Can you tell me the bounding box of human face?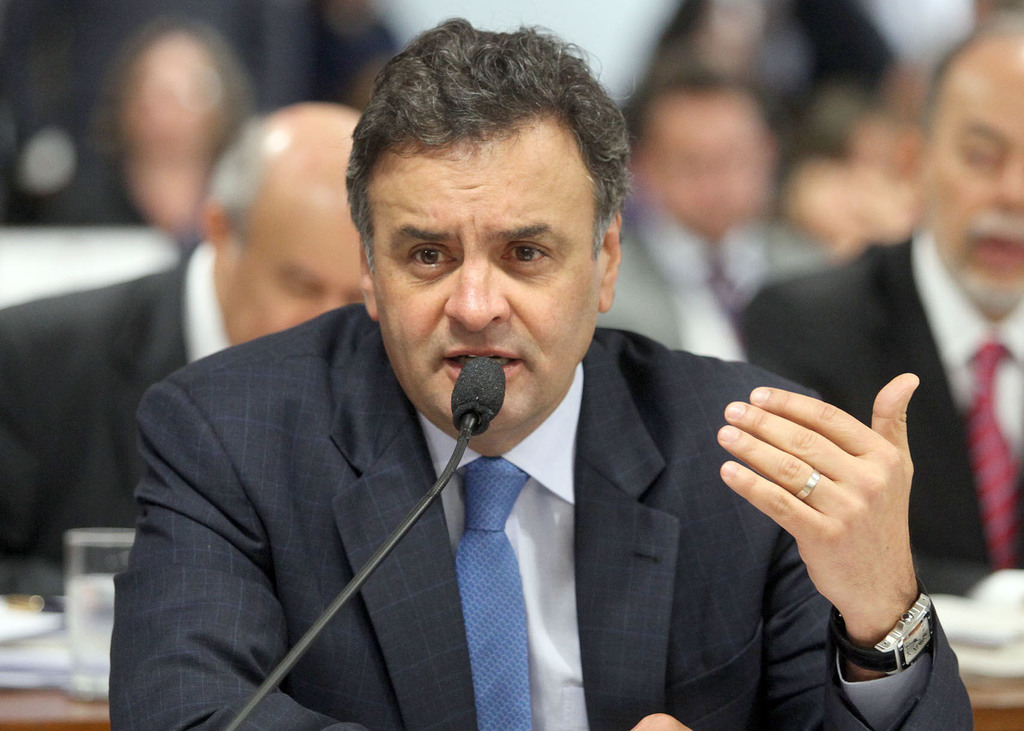
left=924, top=67, right=1023, bottom=310.
